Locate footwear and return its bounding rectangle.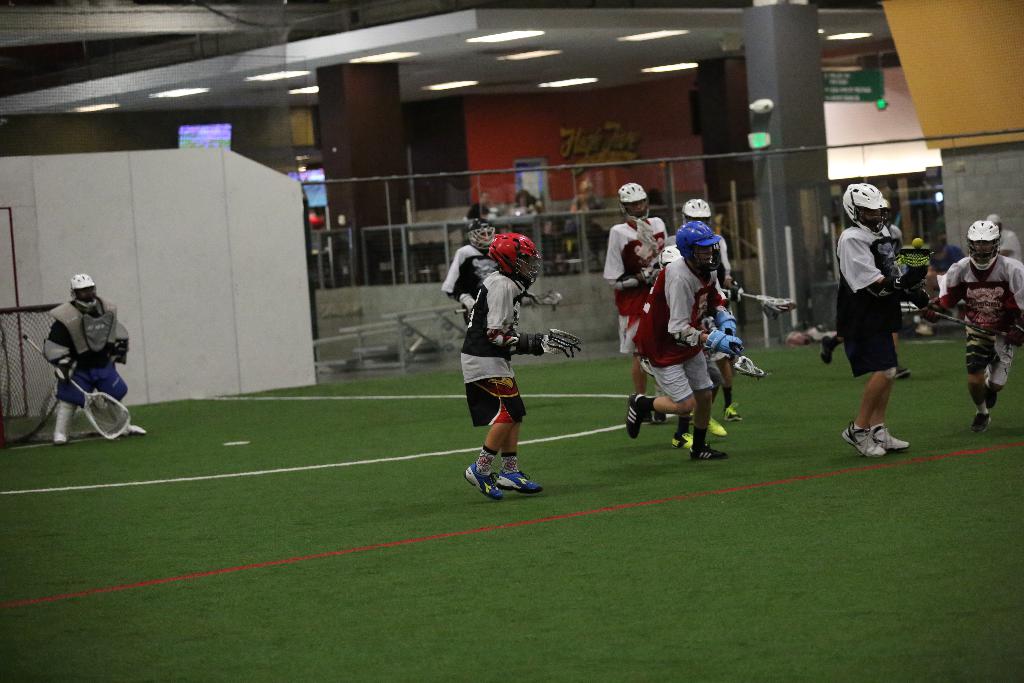
648,407,670,424.
